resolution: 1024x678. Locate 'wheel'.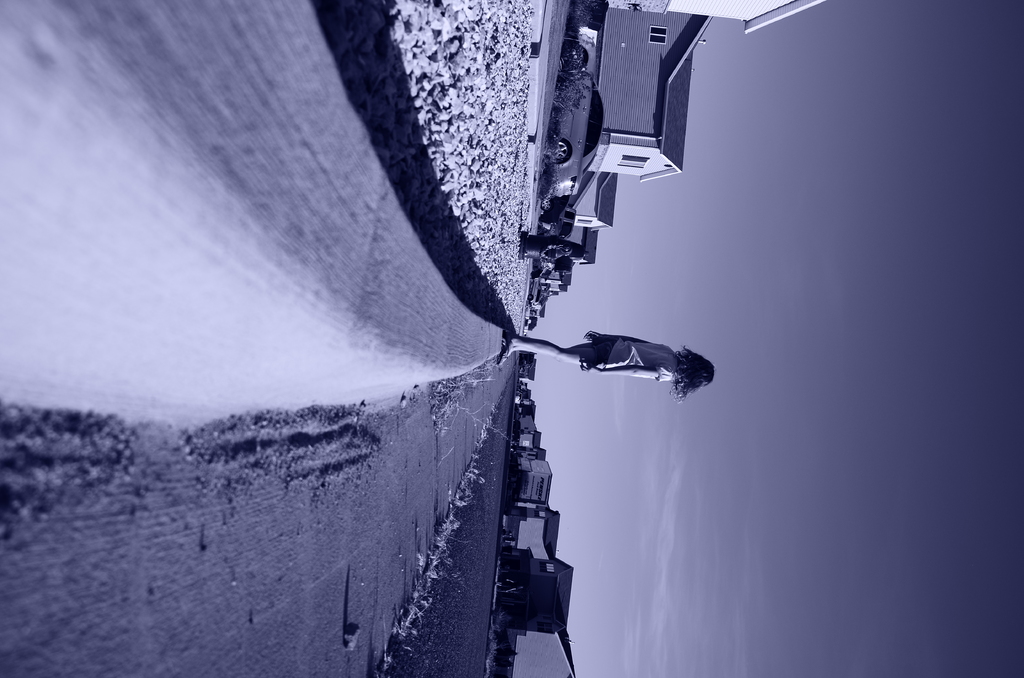
[x1=556, y1=47, x2=586, y2=70].
